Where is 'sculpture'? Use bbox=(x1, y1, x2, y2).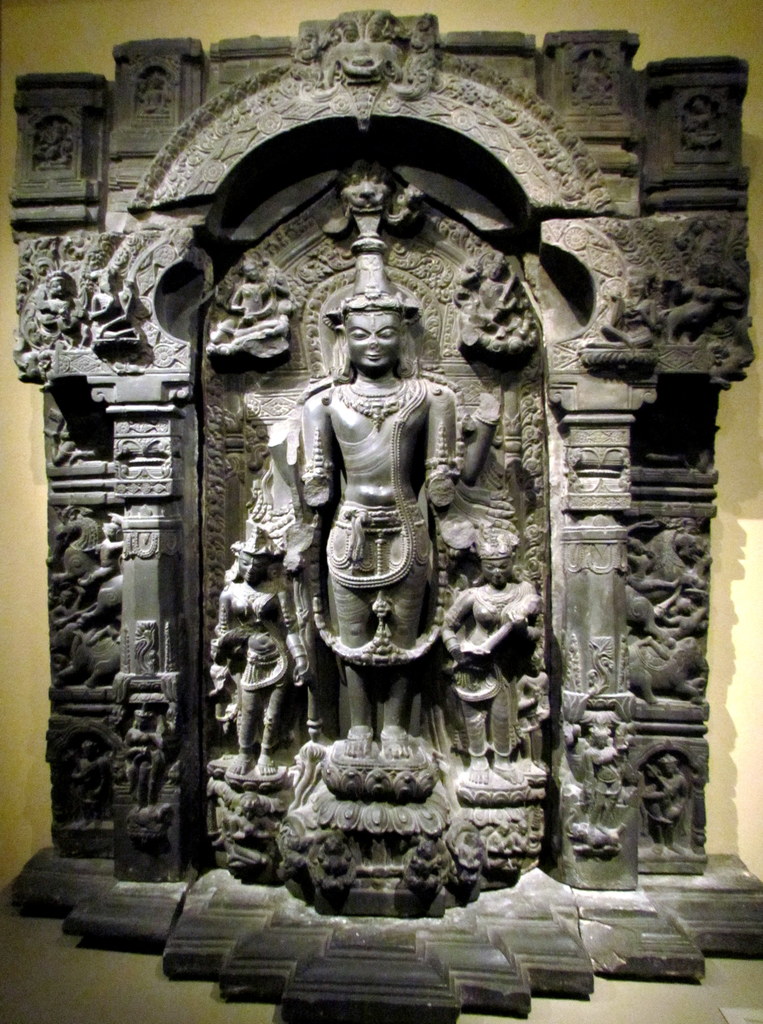
bbox=(434, 522, 545, 771).
